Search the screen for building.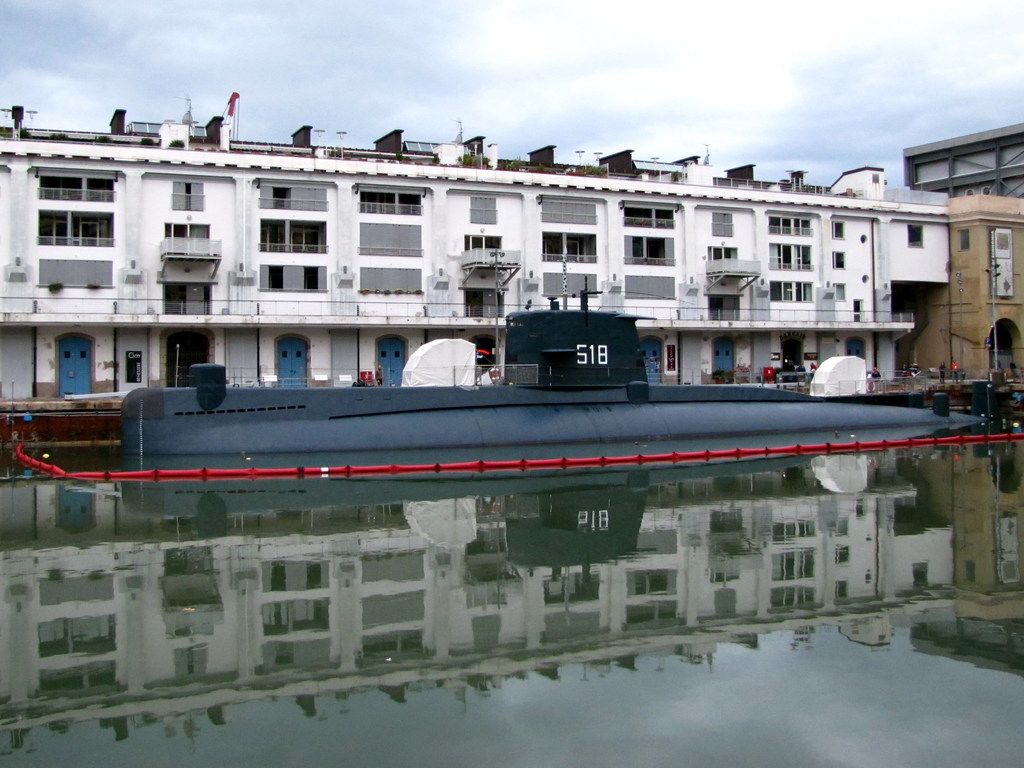
Found at Rect(890, 175, 1023, 379).
